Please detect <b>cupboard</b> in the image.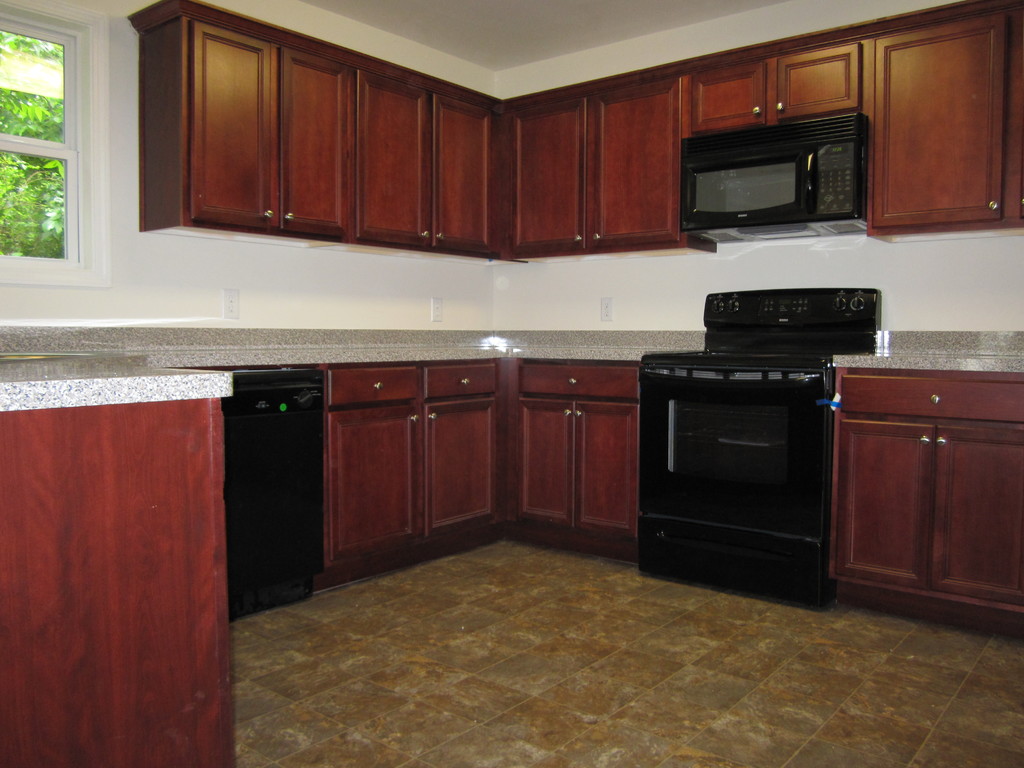
[x1=832, y1=347, x2=1018, y2=644].
